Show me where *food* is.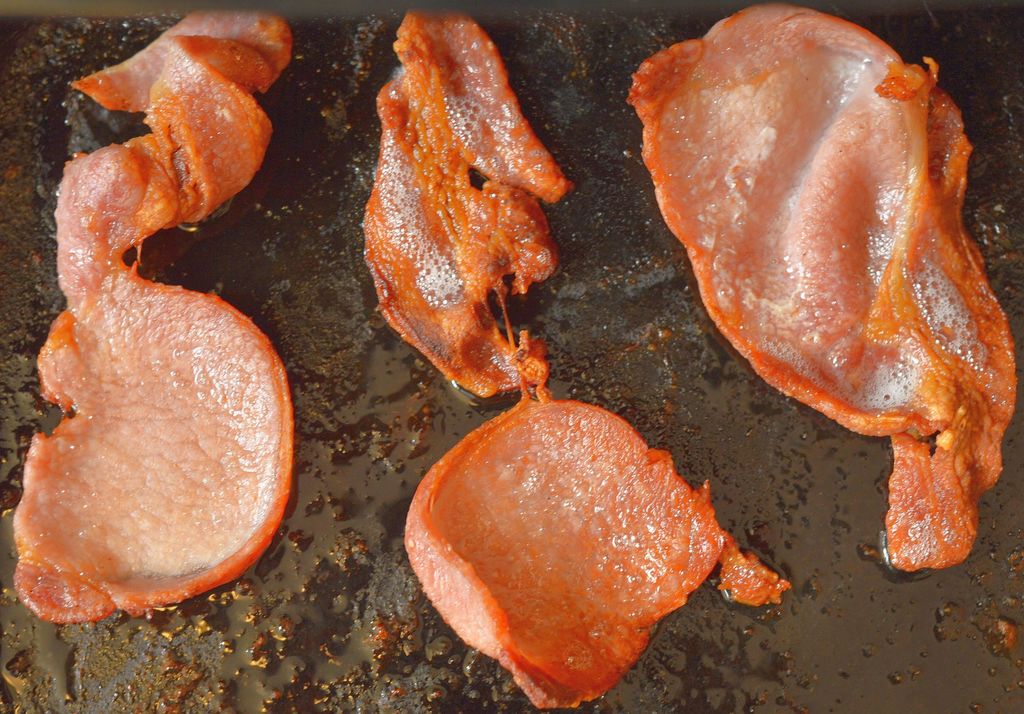
*food* is at 623,0,1015,577.
